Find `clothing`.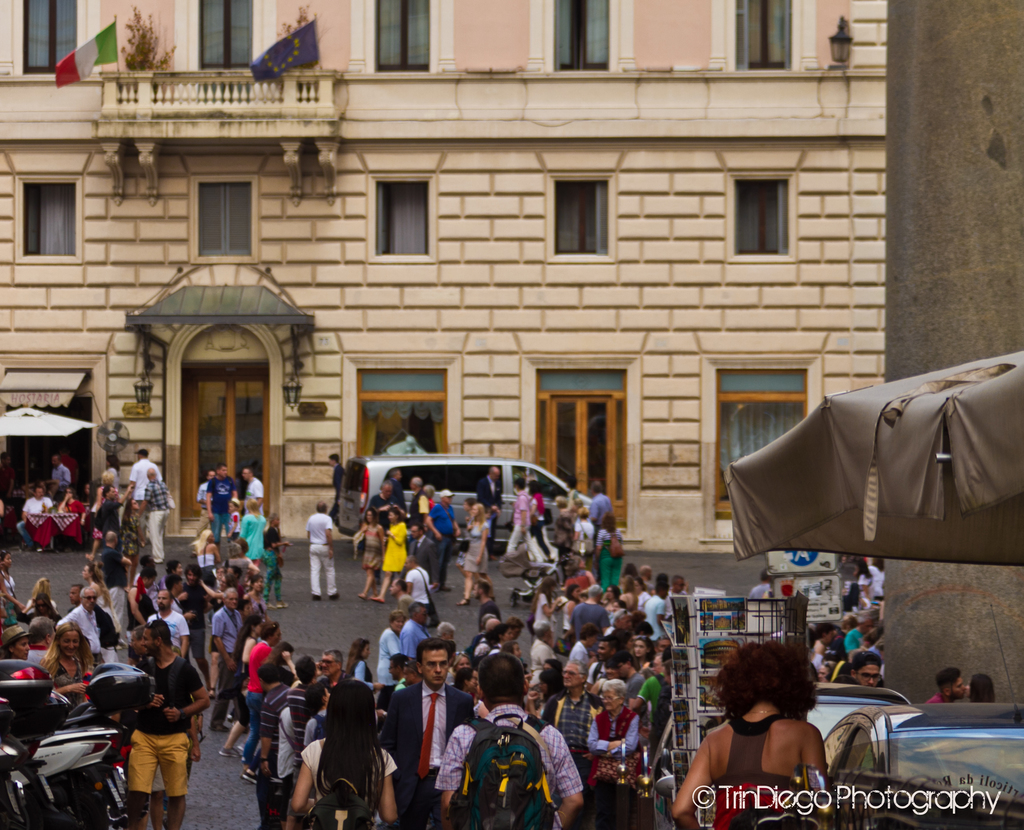
select_region(193, 462, 238, 558).
